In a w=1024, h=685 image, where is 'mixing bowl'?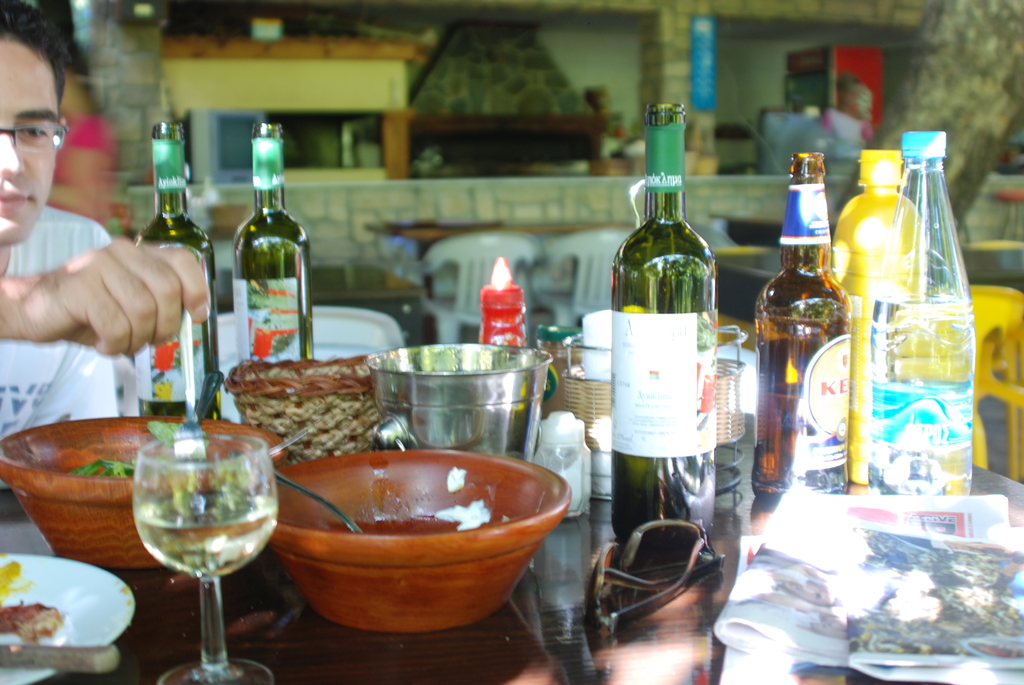
0 415 289 570.
